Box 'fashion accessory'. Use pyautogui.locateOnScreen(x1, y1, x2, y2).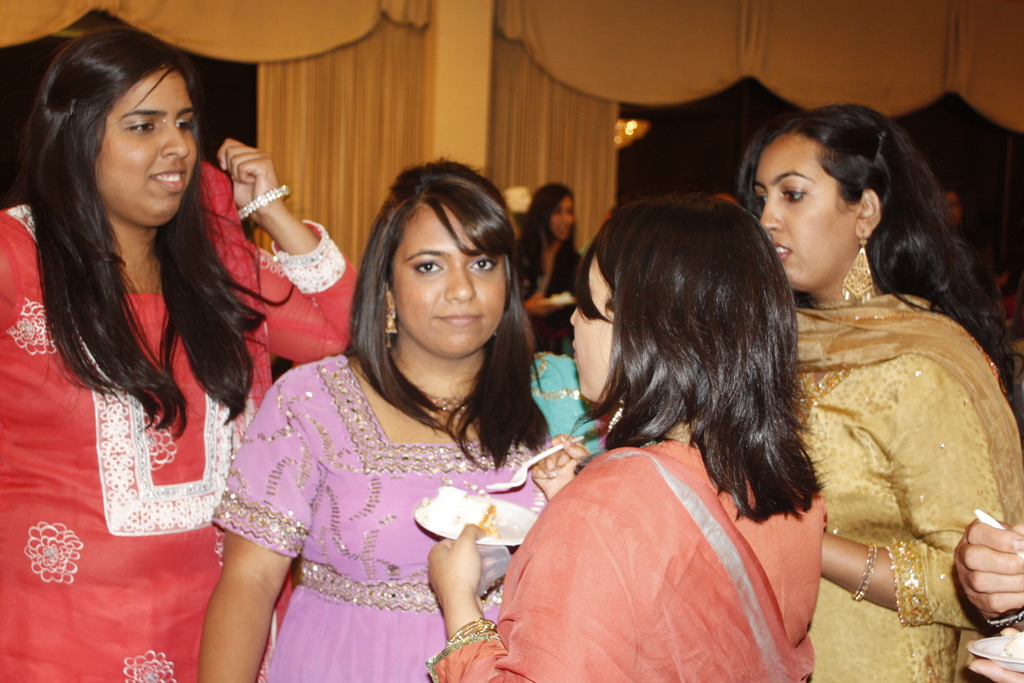
pyautogui.locateOnScreen(233, 183, 292, 224).
